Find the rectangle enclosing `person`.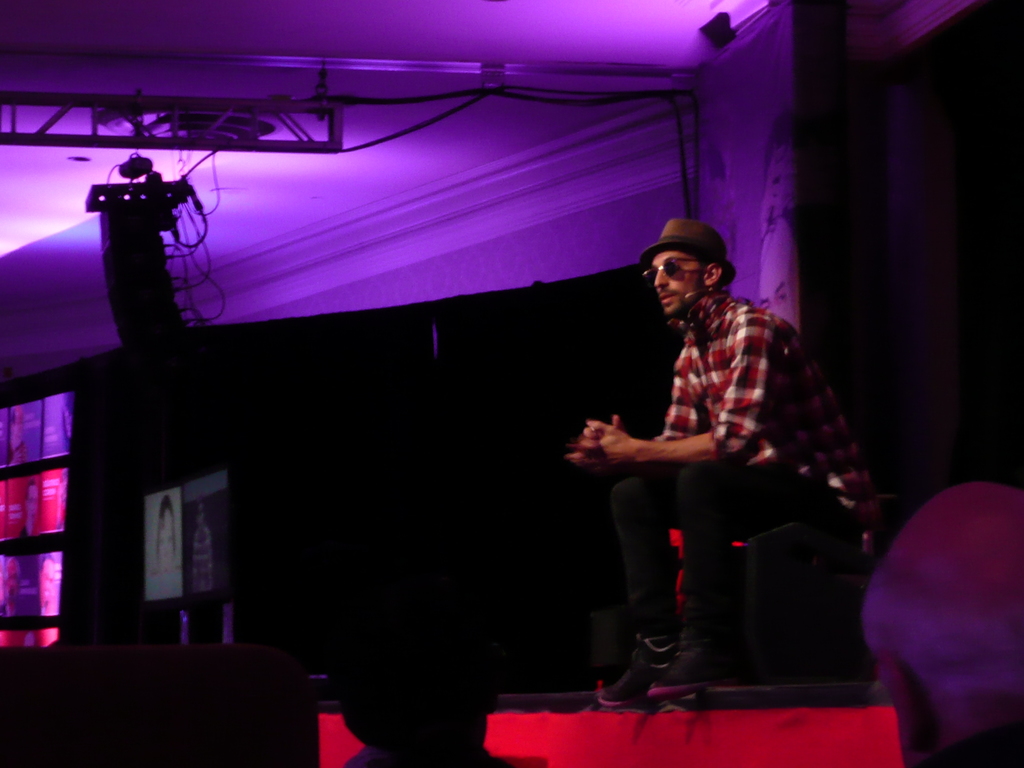
[856, 480, 1023, 767].
